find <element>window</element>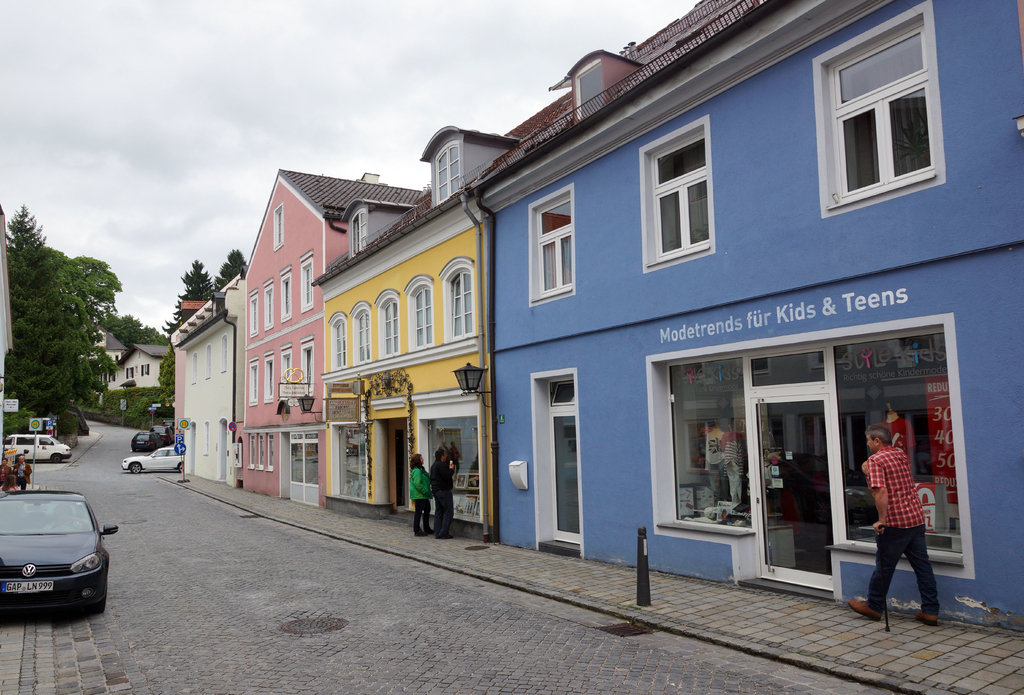
(404,273,435,353)
